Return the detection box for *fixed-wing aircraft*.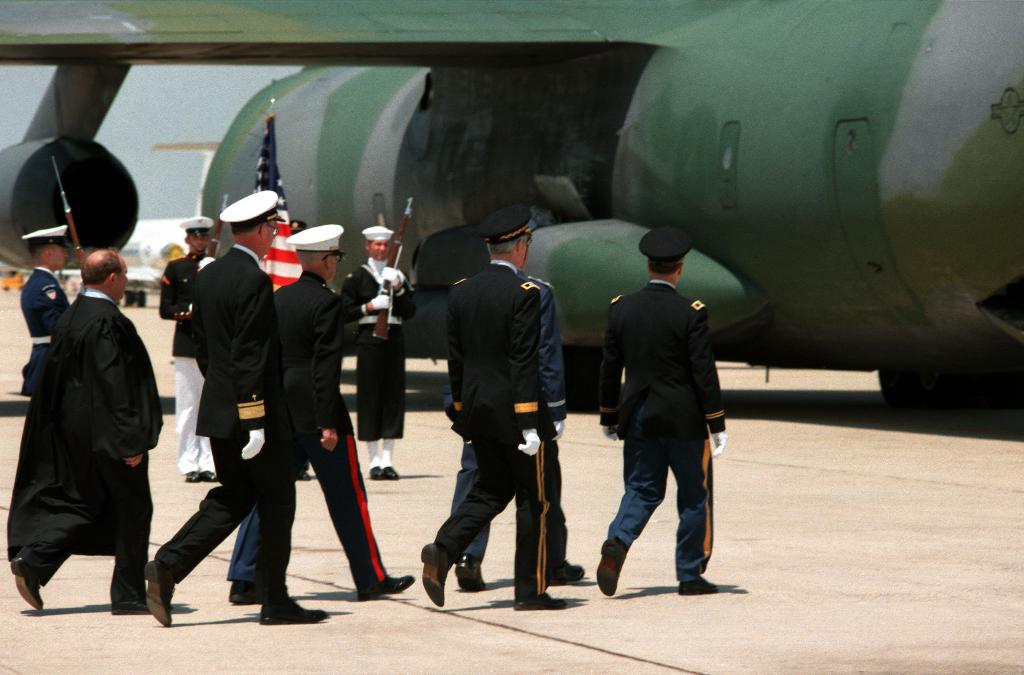
bbox(0, 0, 1023, 412).
